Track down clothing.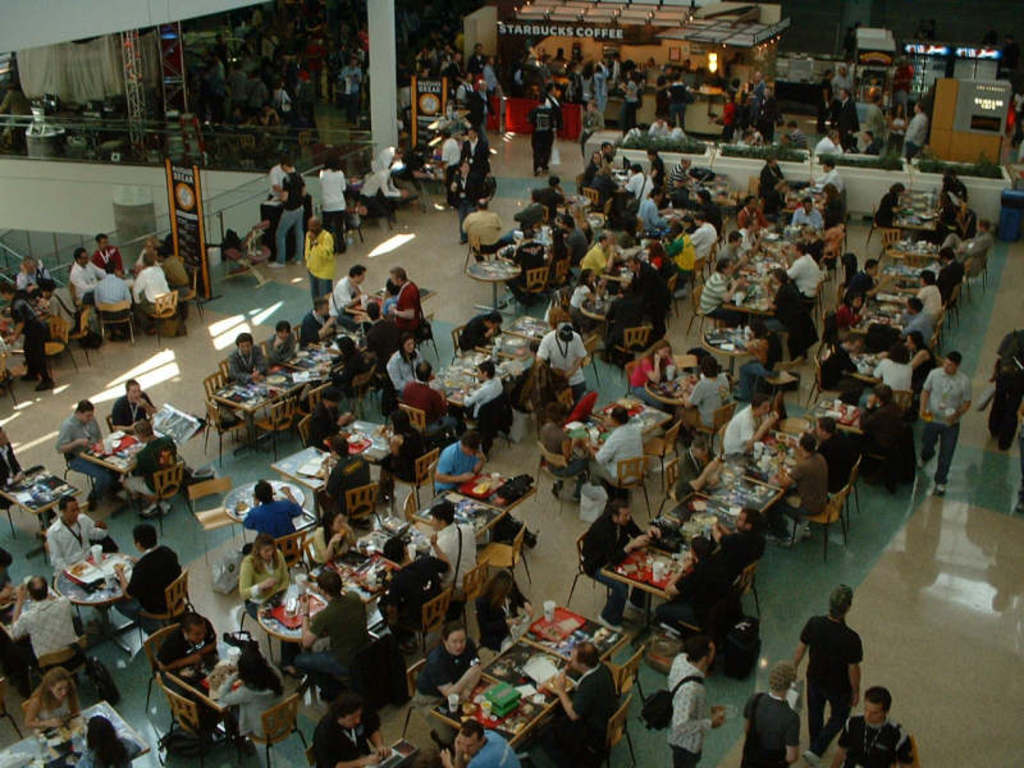
Tracked to {"x1": 809, "y1": 165, "x2": 840, "y2": 192}.
